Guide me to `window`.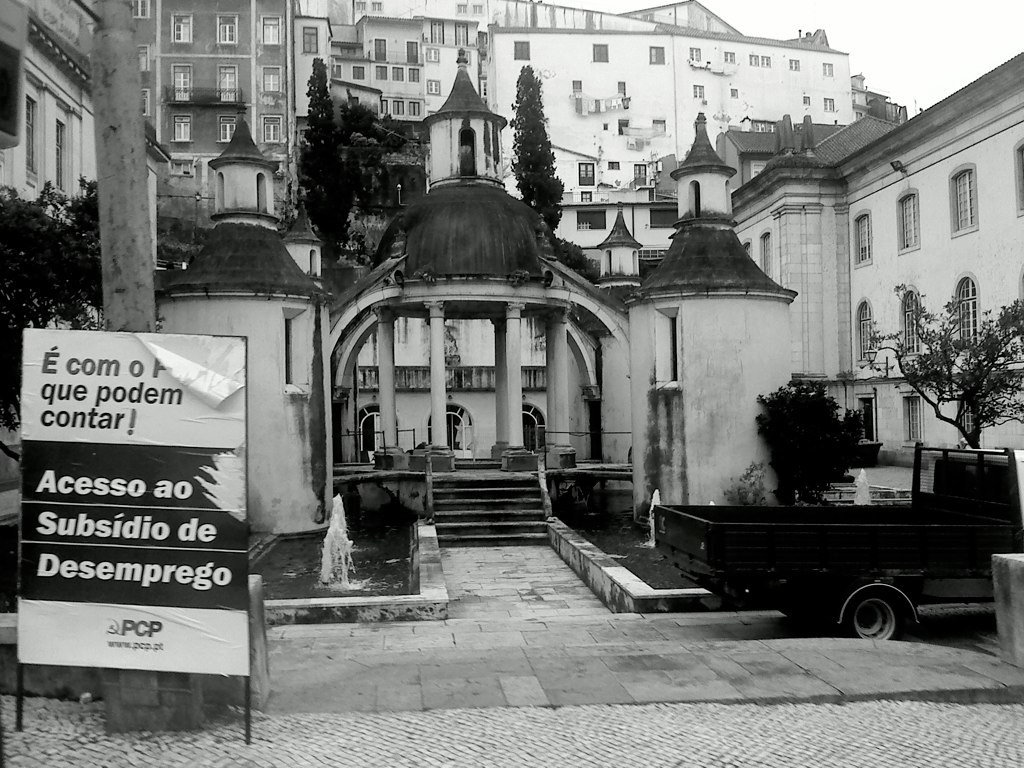
Guidance: box=[403, 38, 422, 63].
